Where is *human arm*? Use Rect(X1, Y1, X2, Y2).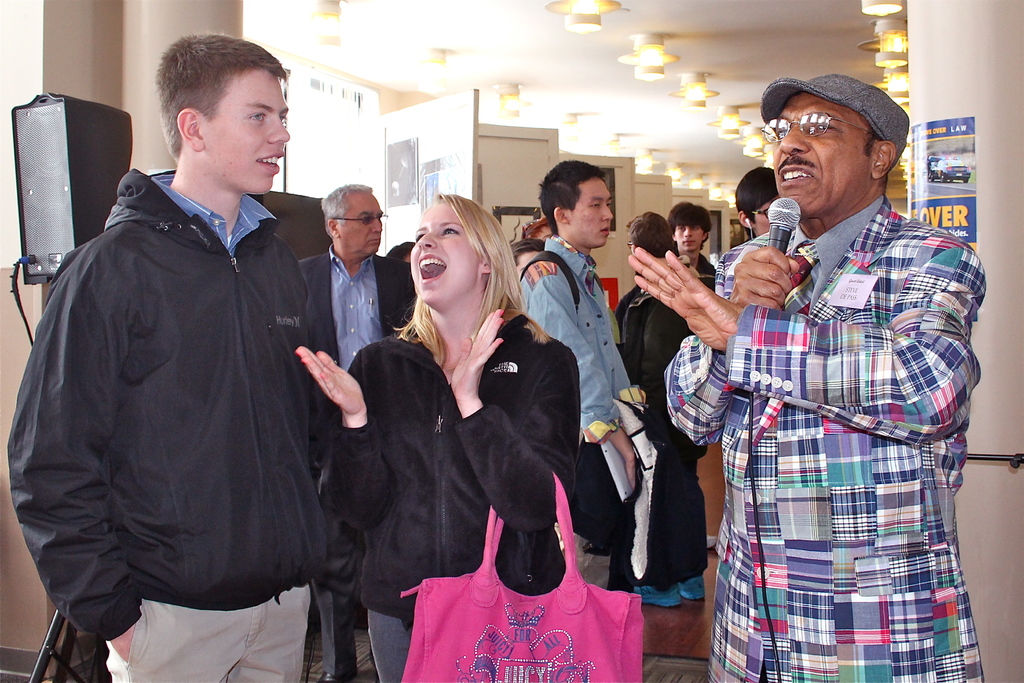
Rect(449, 300, 585, 532).
